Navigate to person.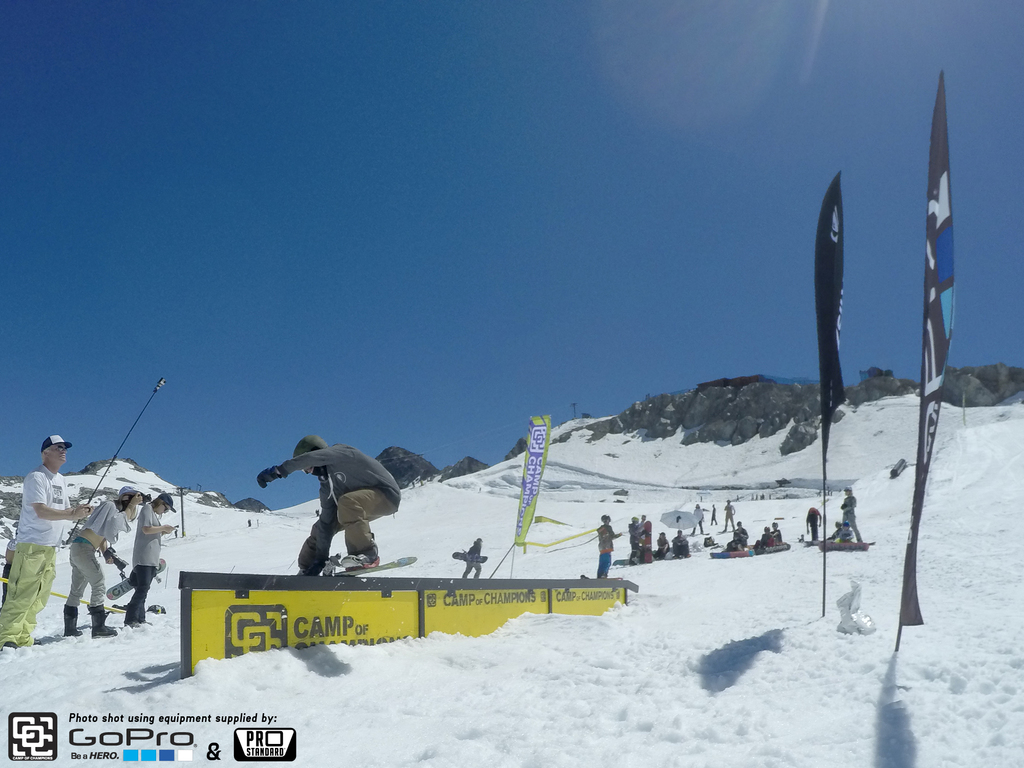
Navigation target: {"left": 459, "top": 533, "right": 496, "bottom": 579}.
